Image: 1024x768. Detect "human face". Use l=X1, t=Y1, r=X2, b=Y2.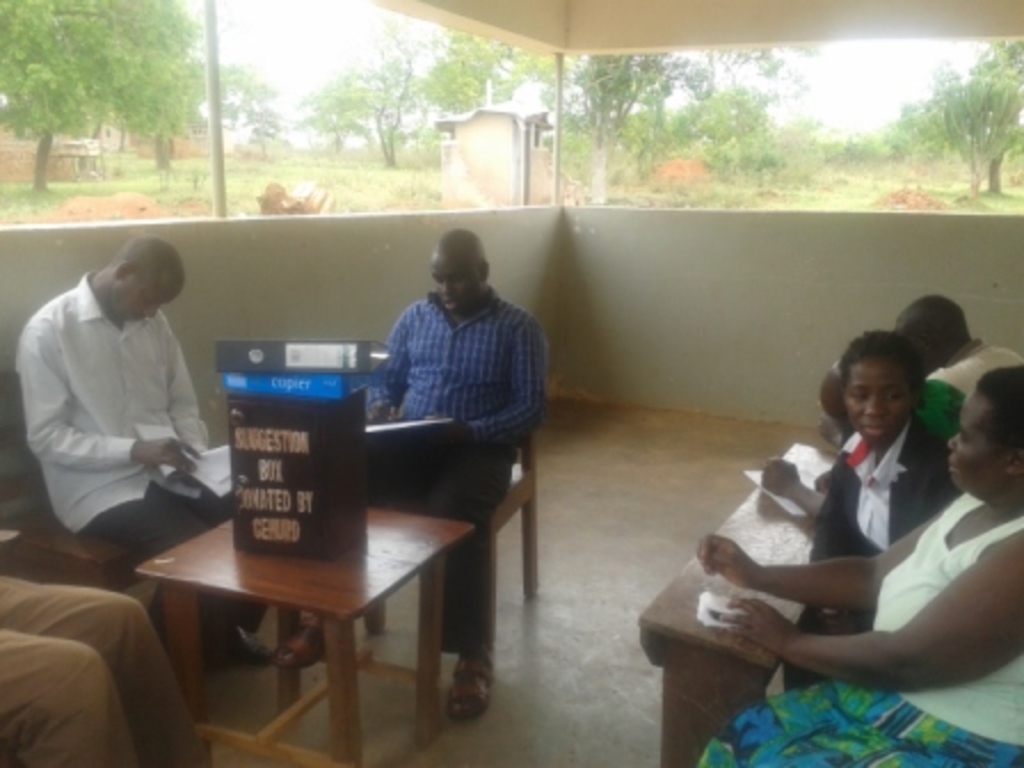
l=846, t=359, r=914, b=450.
